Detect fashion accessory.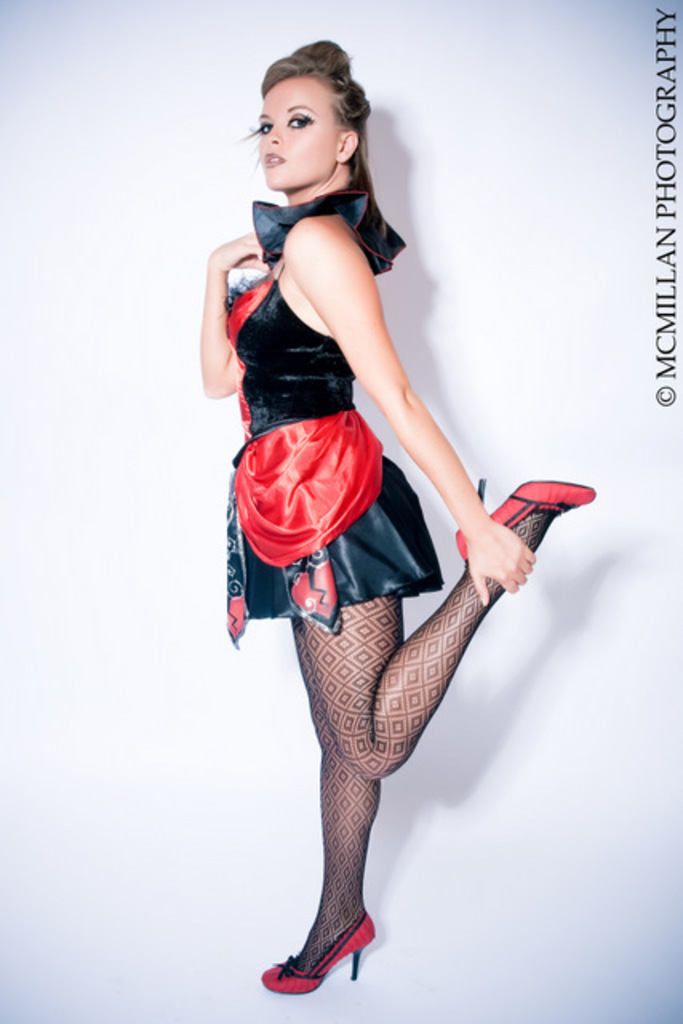
Detected at 259,912,381,1002.
